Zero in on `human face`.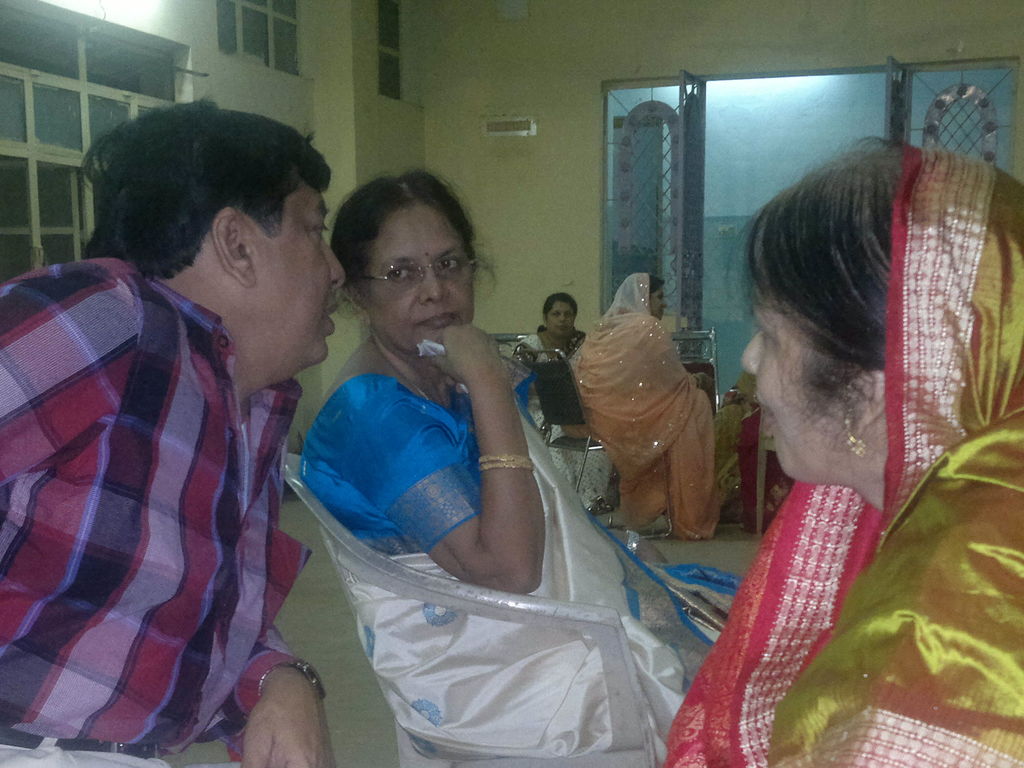
Zeroed in: x1=364 y1=212 x2=474 y2=343.
